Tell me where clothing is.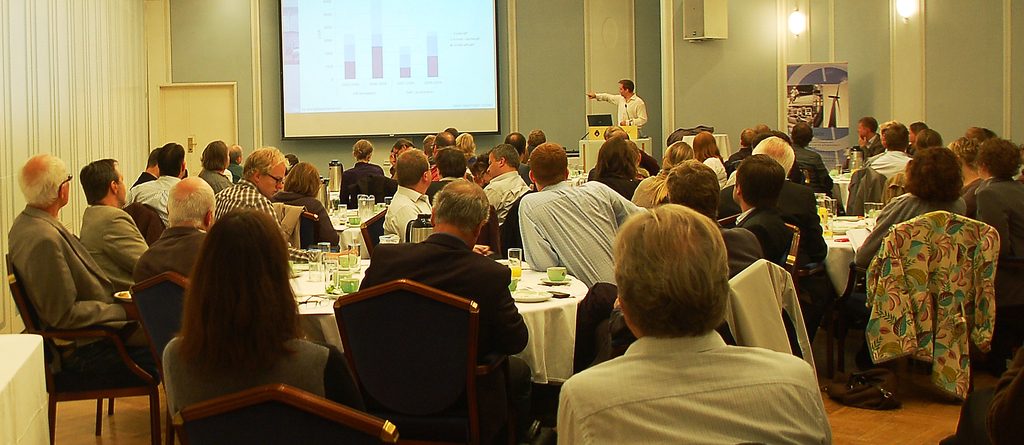
clothing is at [226, 166, 241, 197].
